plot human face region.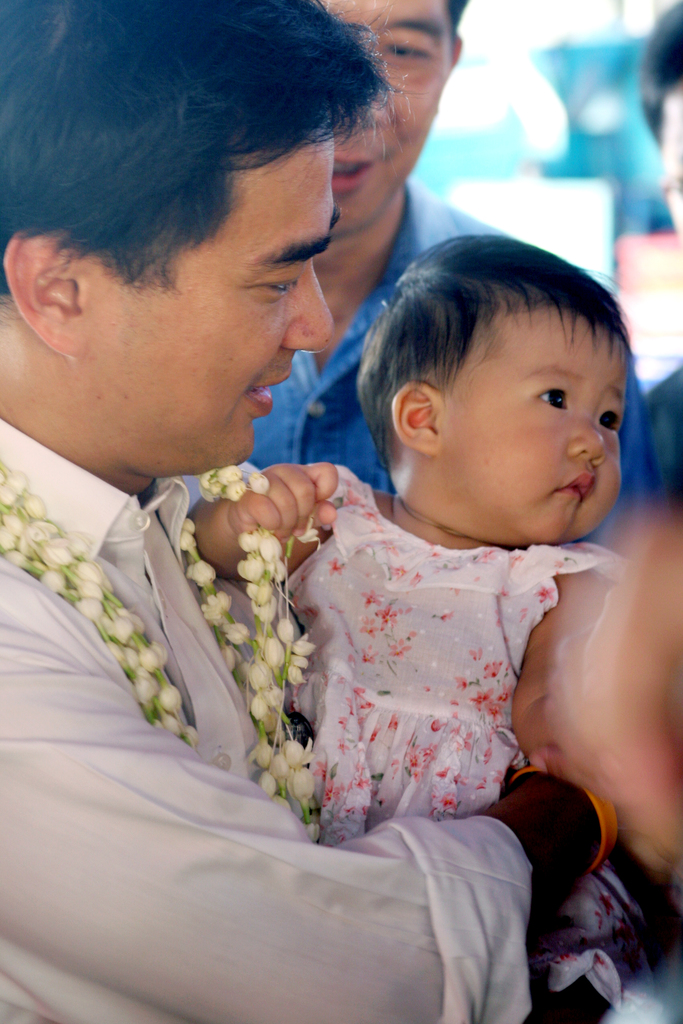
Plotted at x1=449 y1=312 x2=628 y2=552.
